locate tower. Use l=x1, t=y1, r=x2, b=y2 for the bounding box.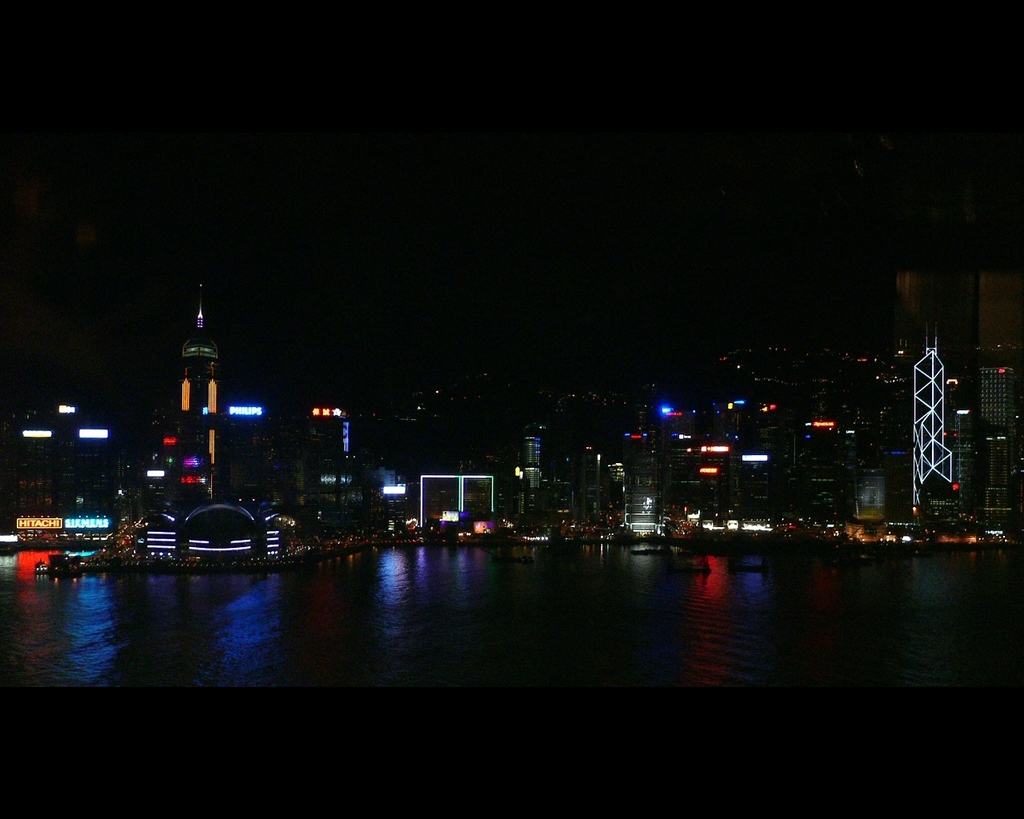
l=555, t=369, r=909, b=528.
